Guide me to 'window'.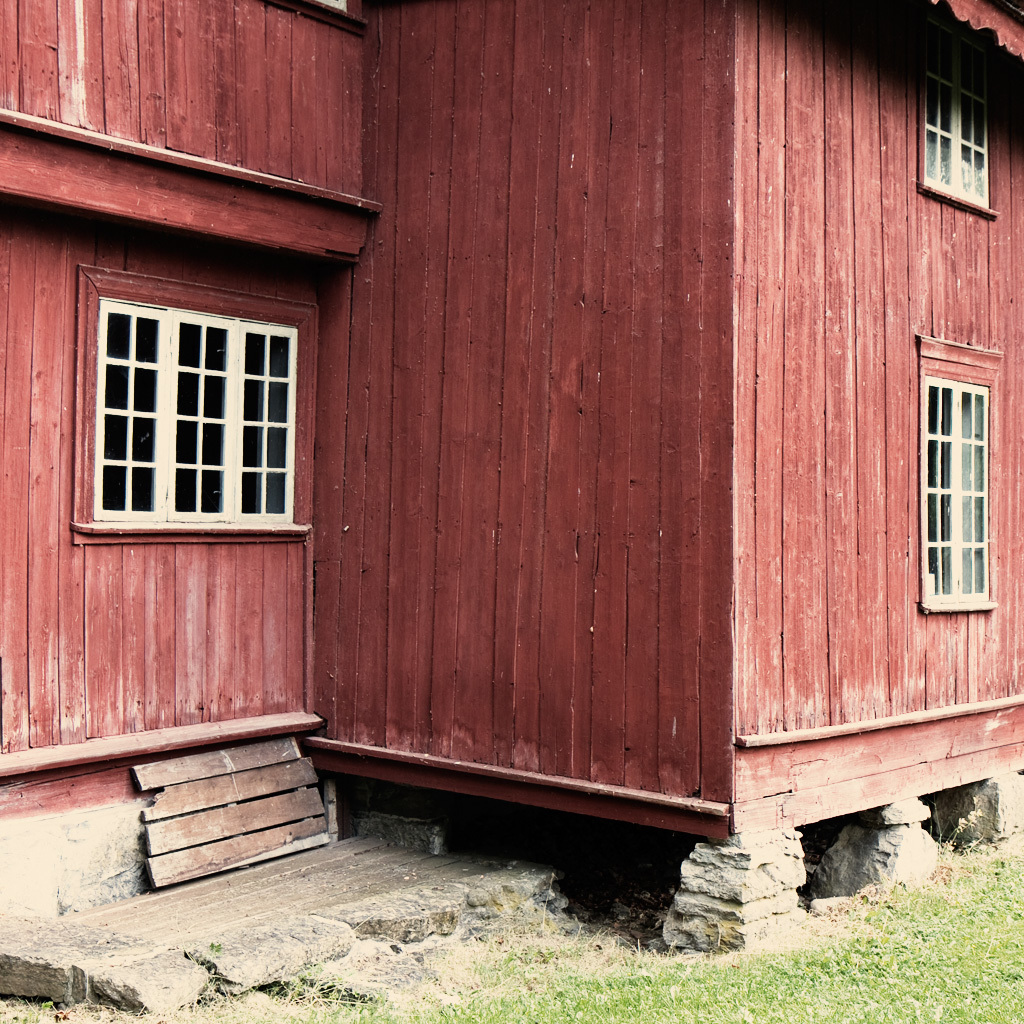
Guidance: (915, 70, 998, 221).
